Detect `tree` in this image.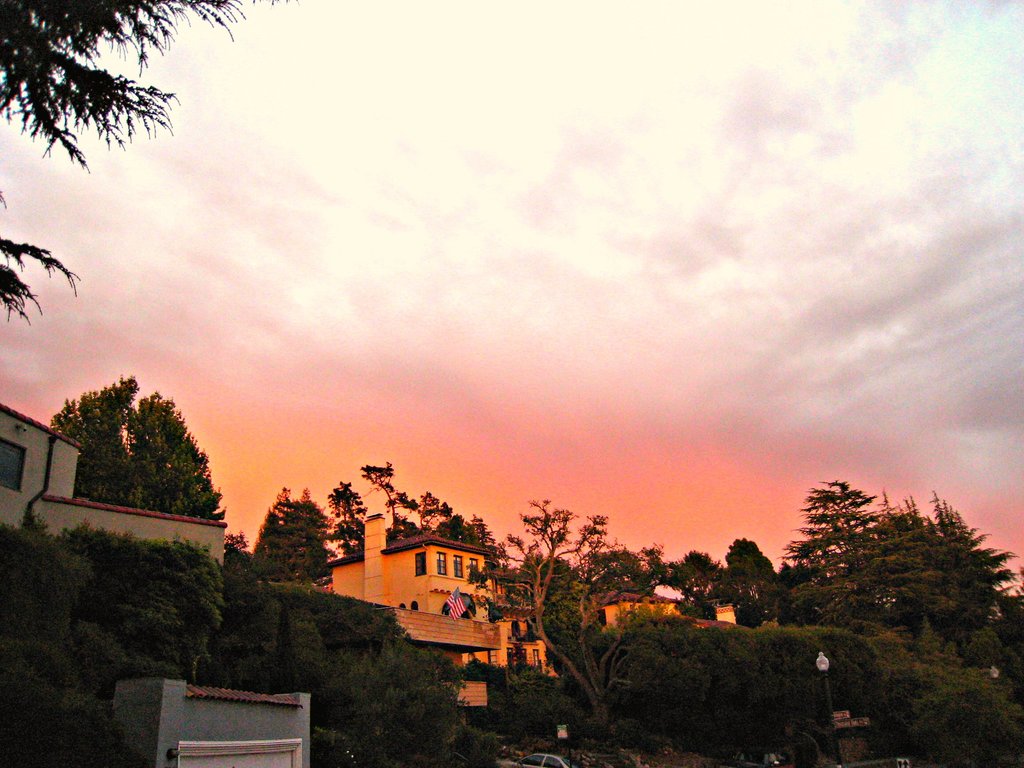
Detection: rect(227, 582, 476, 767).
